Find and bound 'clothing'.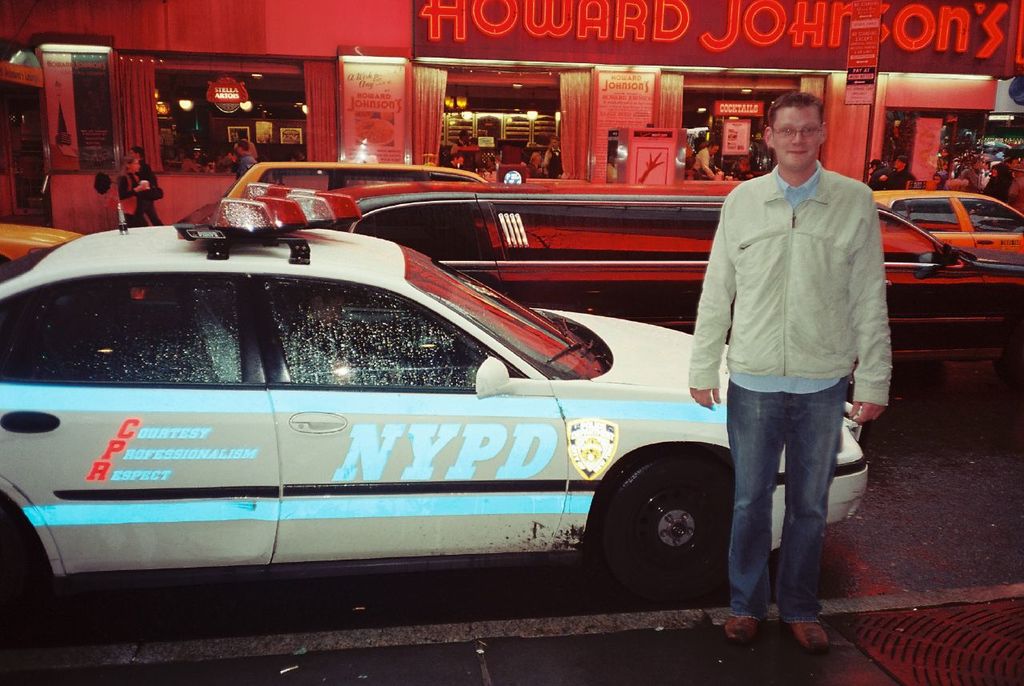
Bound: 986 170 1009 199.
